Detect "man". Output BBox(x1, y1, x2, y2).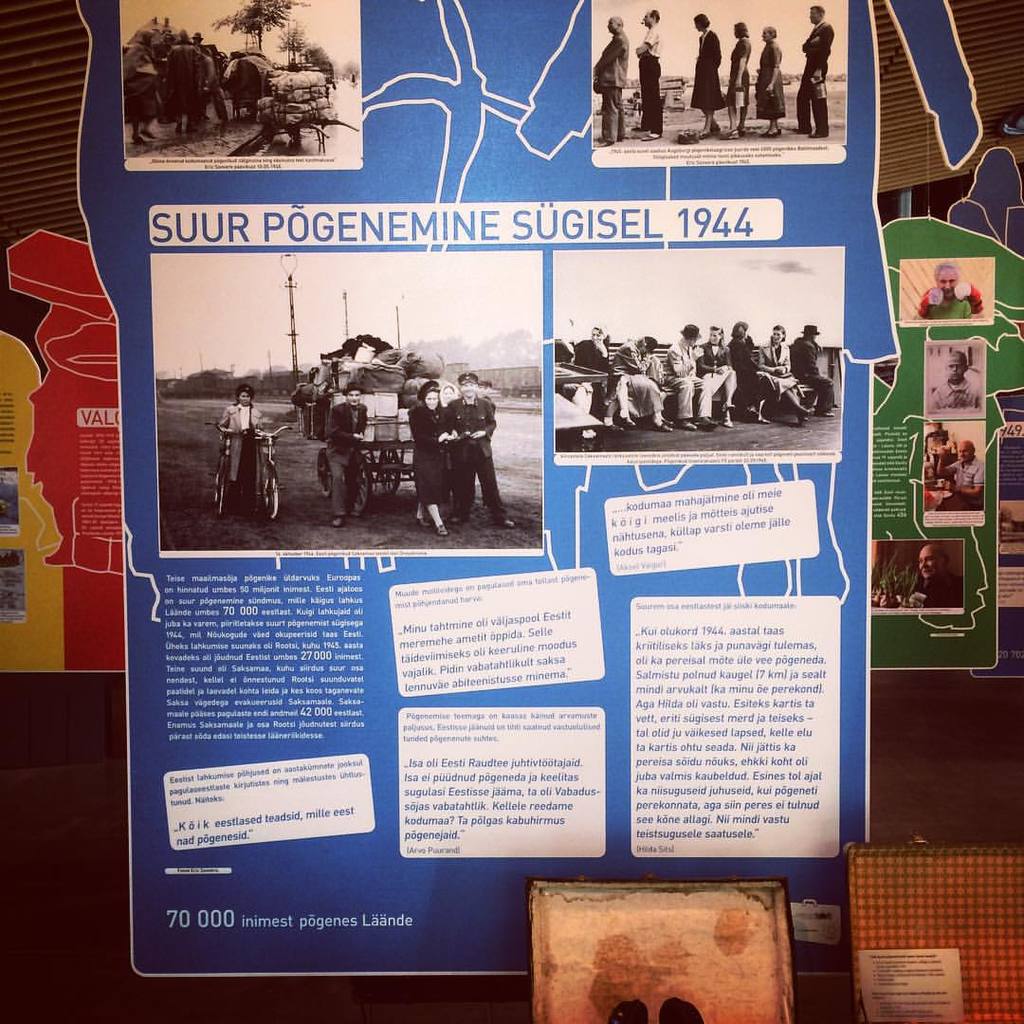
BBox(791, 325, 835, 415).
